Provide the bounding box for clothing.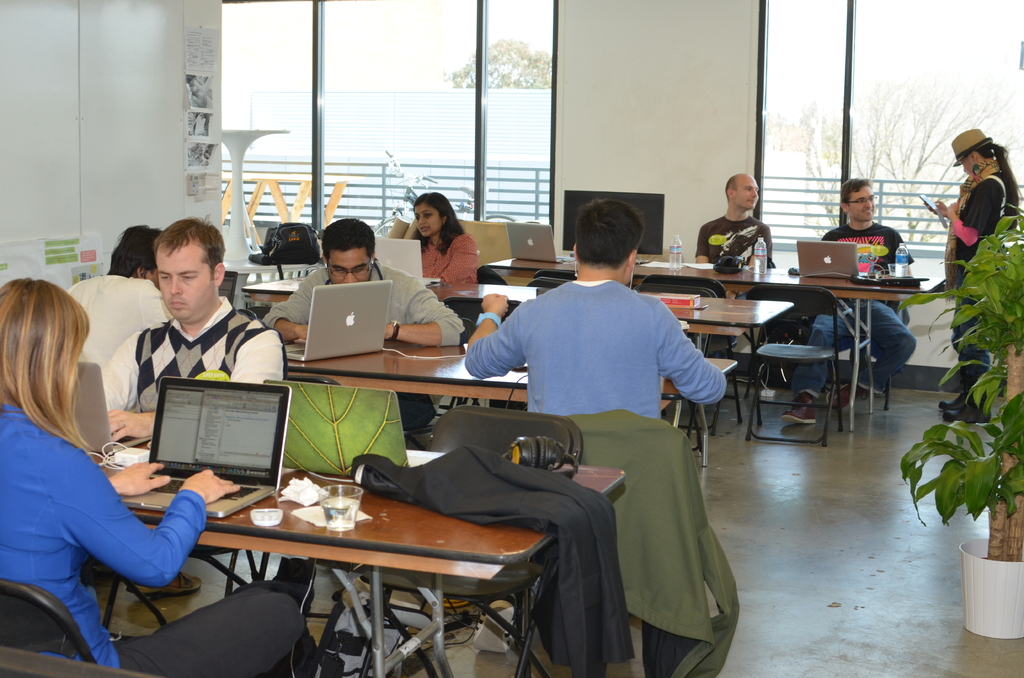
pyautogui.locateOnScreen(351, 446, 638, 677).
